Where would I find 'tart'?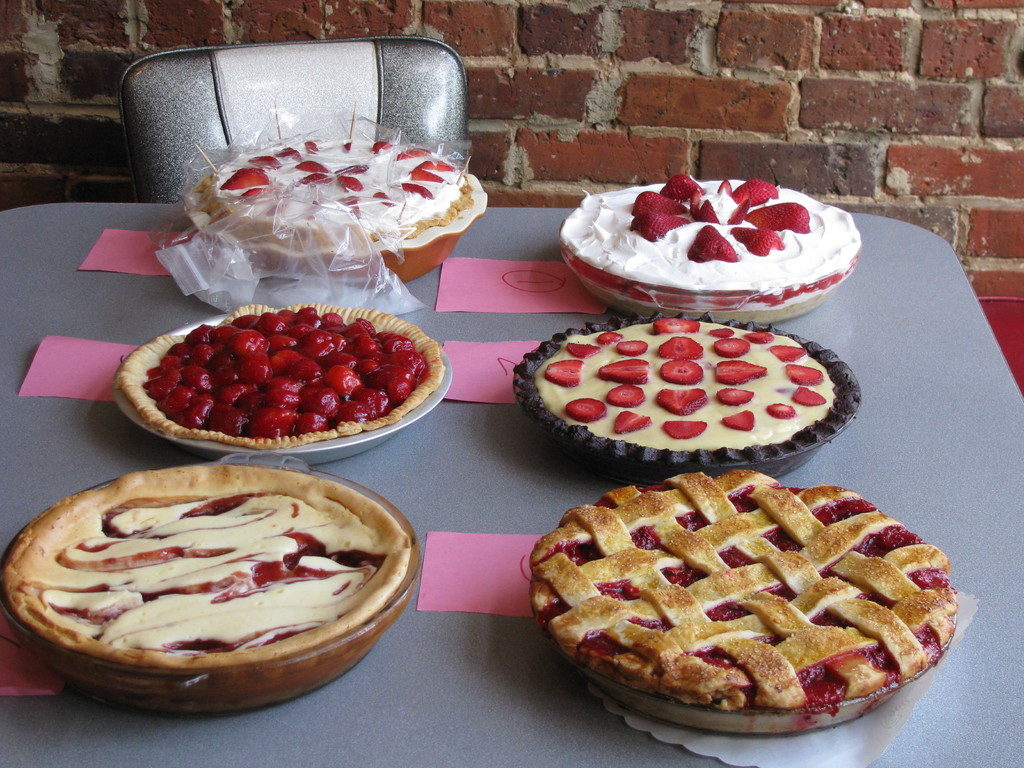
At locate(111, 301, 454, 478).
